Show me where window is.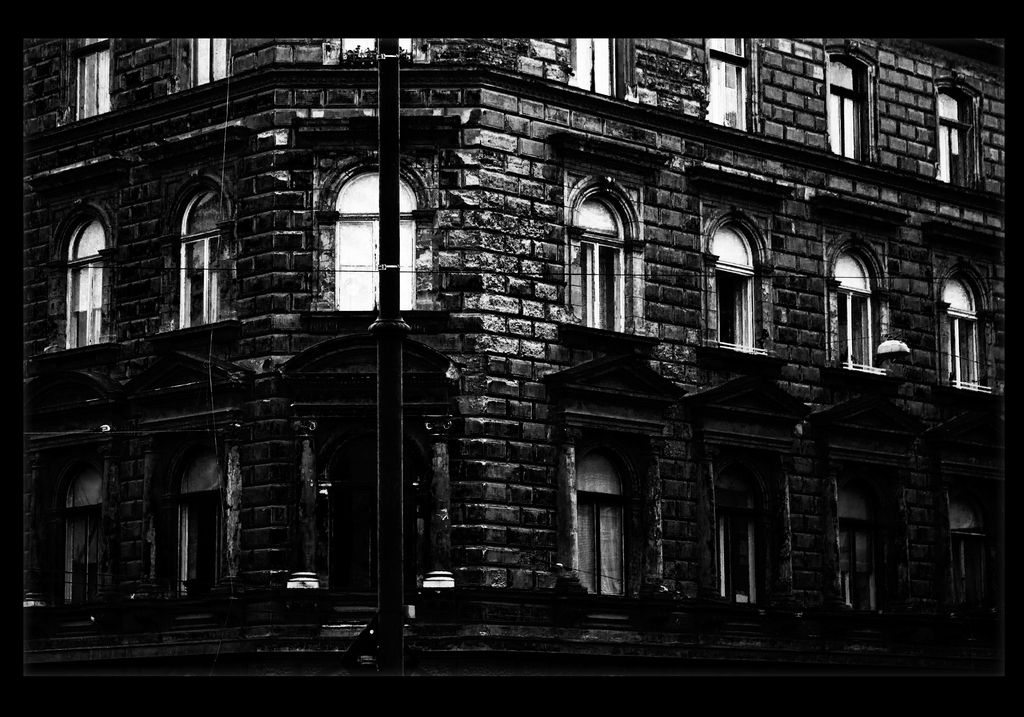
window is at 324/138/434/328.
